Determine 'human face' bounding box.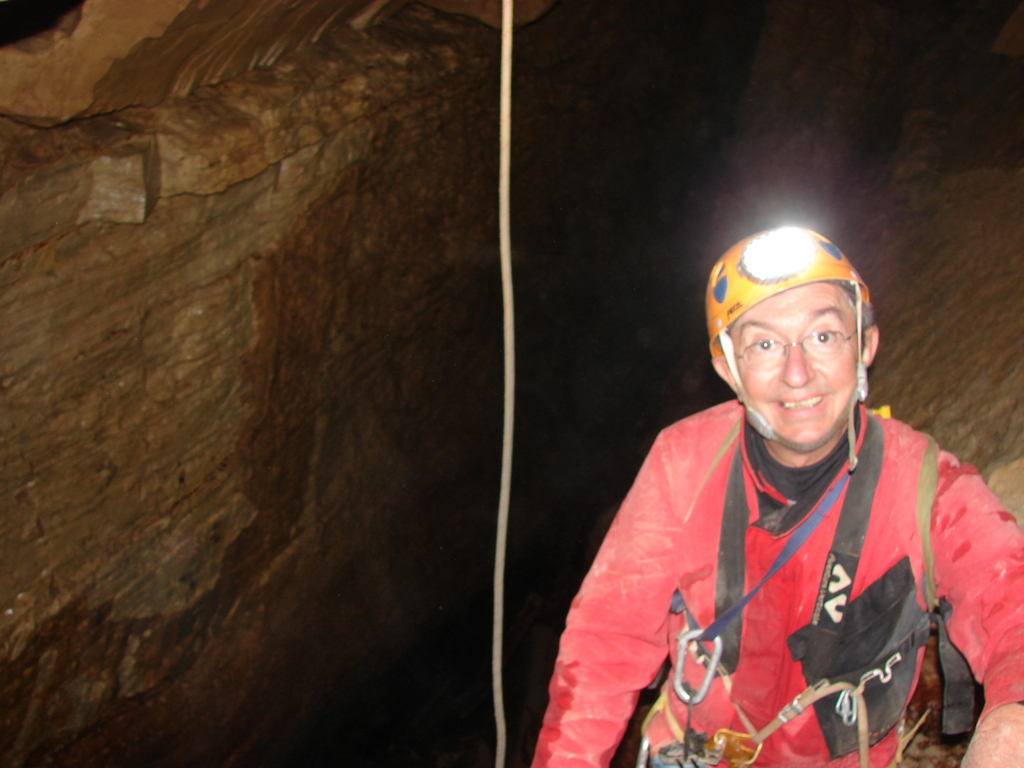
Determined: left=730, top=283, right=857, bottom=451.
